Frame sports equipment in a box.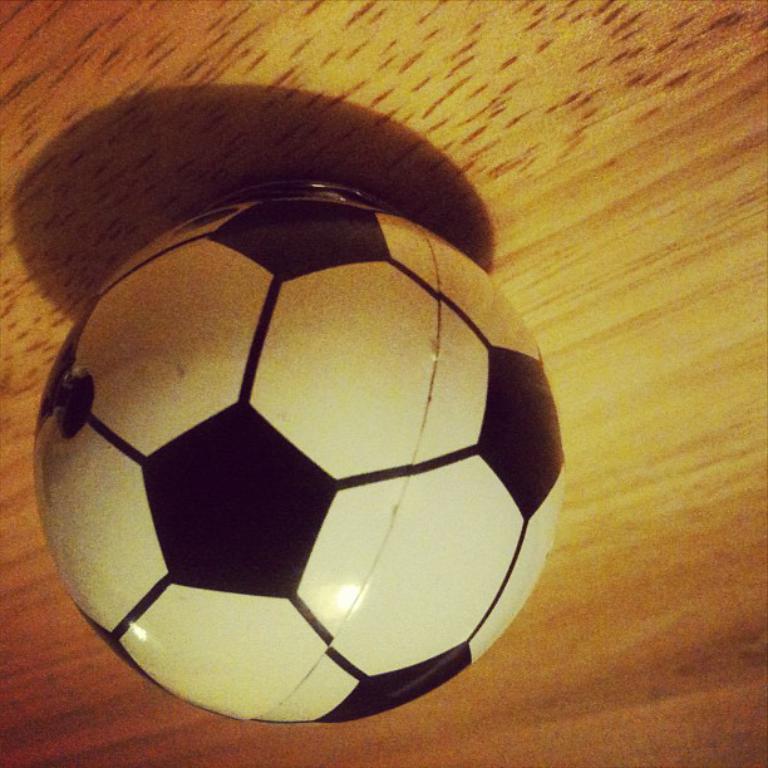
bbox=(38, 188, 563, 722).
